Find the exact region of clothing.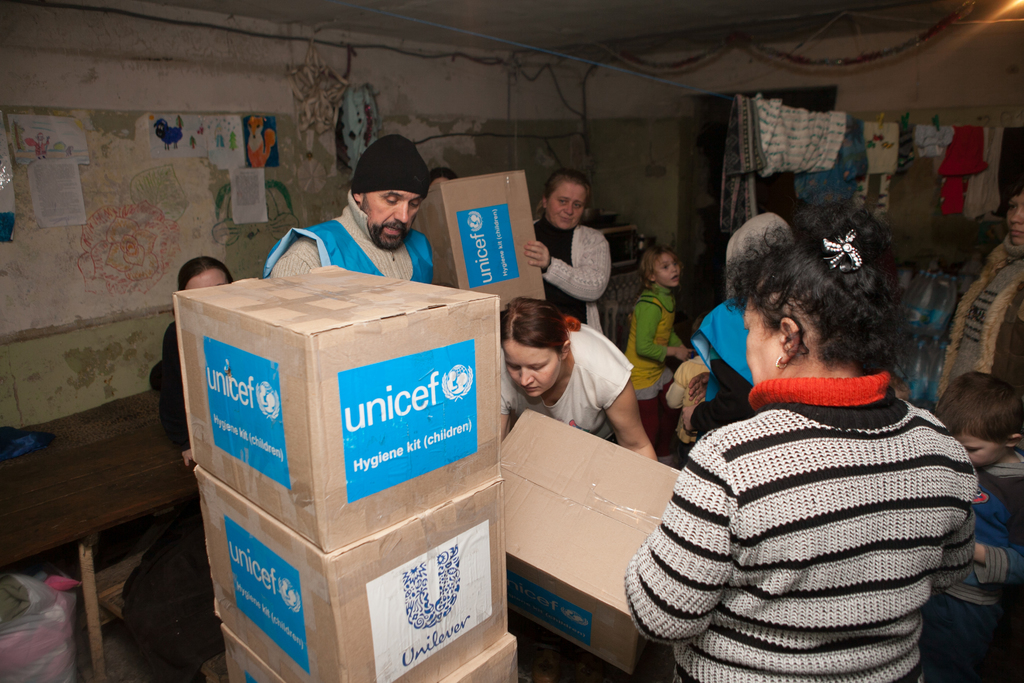
Exact region: <box>692,287,758,436</box>.
